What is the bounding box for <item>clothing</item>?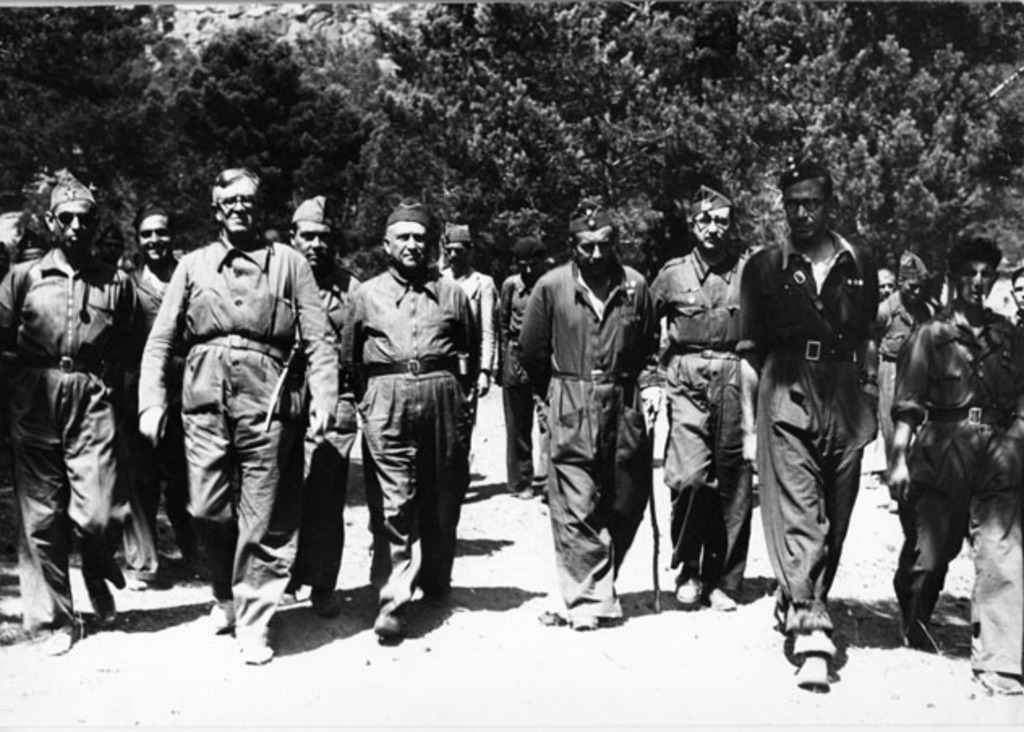
522/249/646/612.
